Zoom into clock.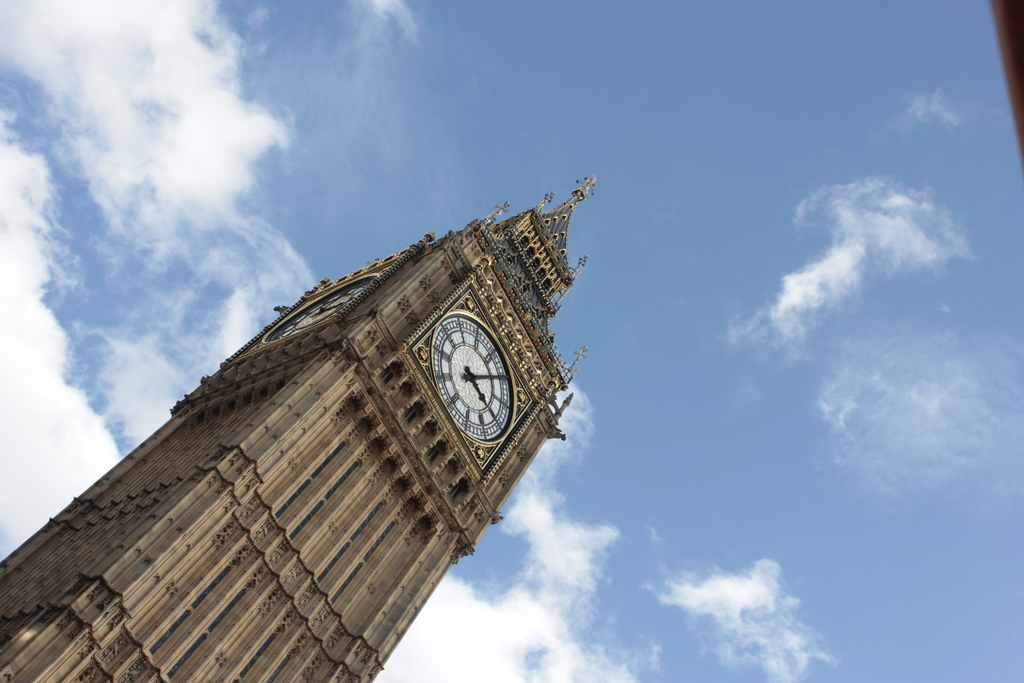
Zoom target: x1=410, y1=327, x2=513, y2=457.
